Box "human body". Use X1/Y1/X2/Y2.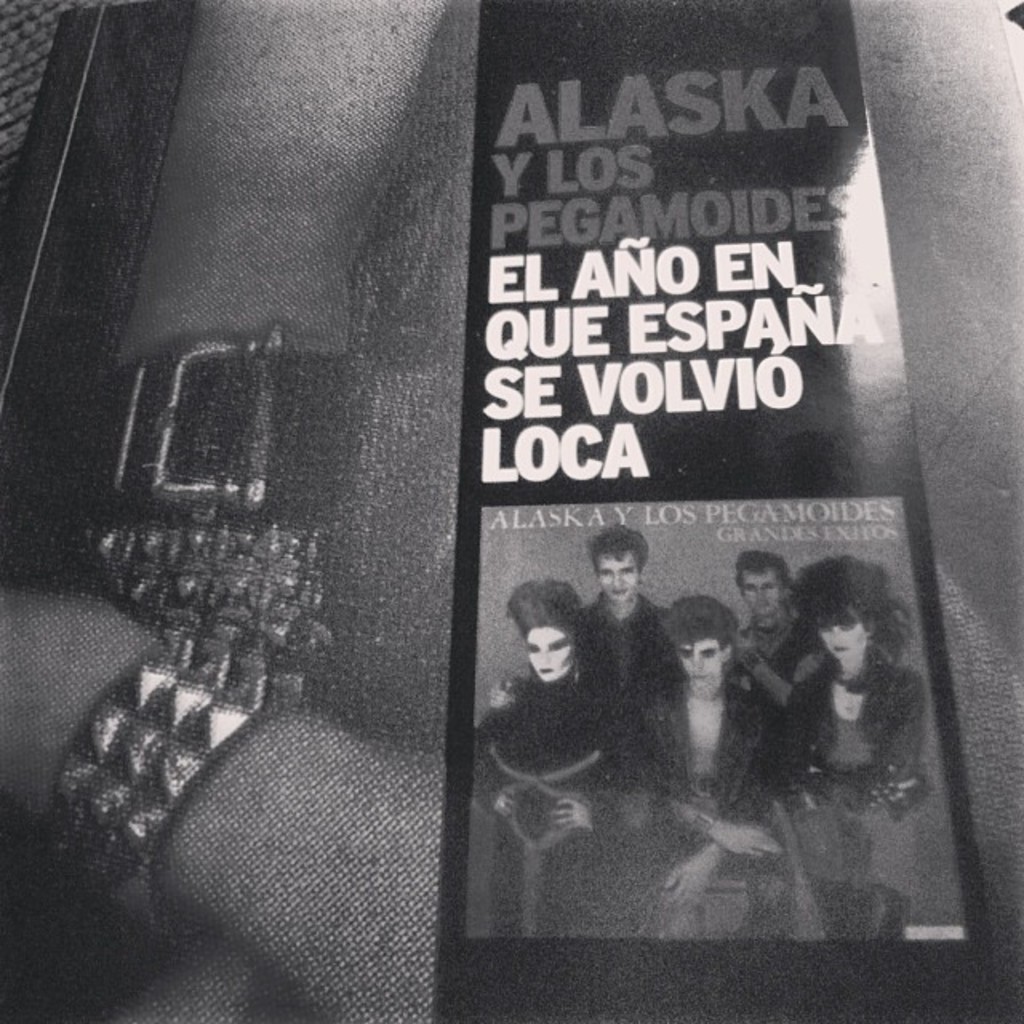
467/574/664/936.
